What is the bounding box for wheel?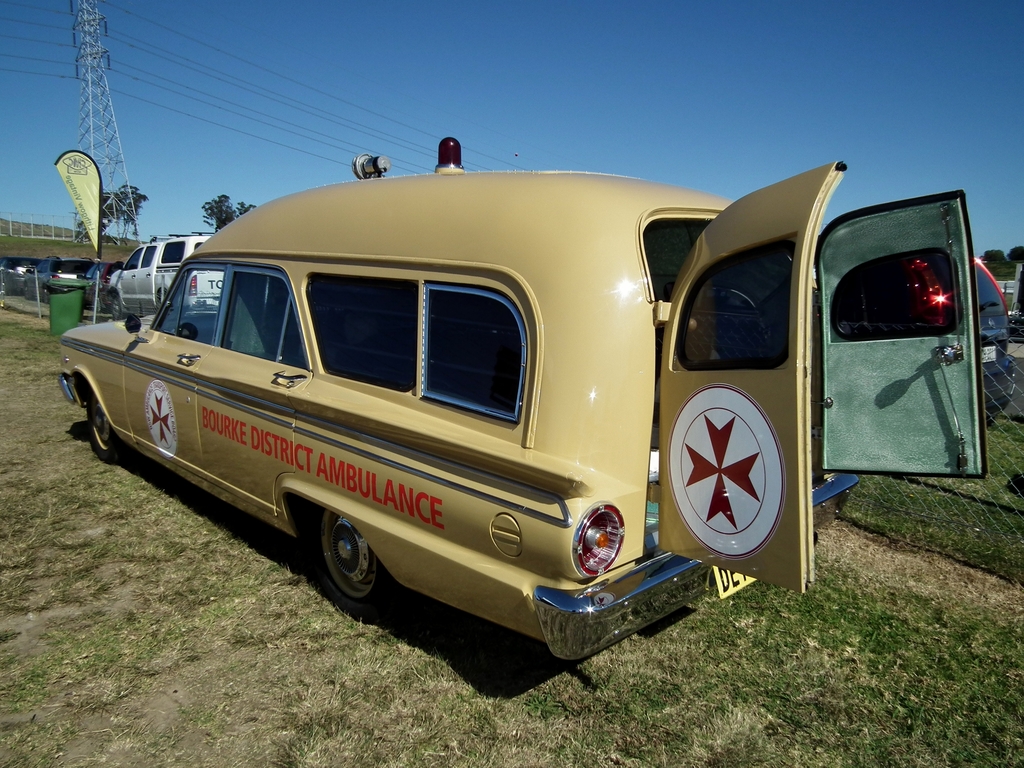
Rect(301, 516, 376, 618).
